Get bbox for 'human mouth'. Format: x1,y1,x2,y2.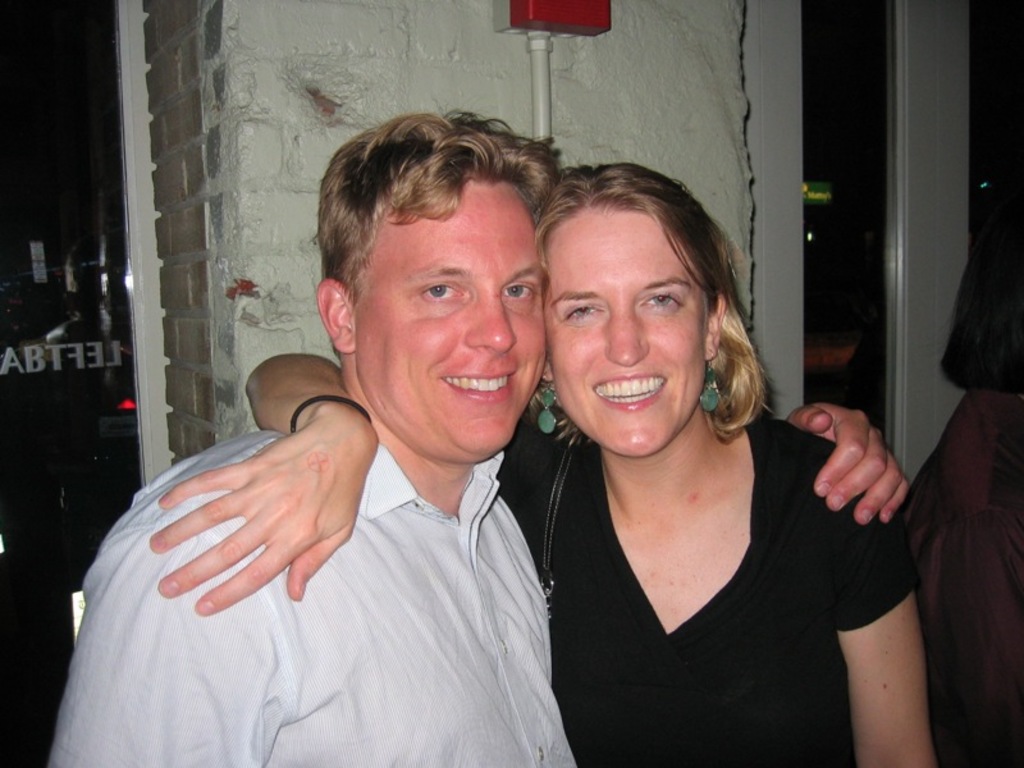
438,366,520,410.
